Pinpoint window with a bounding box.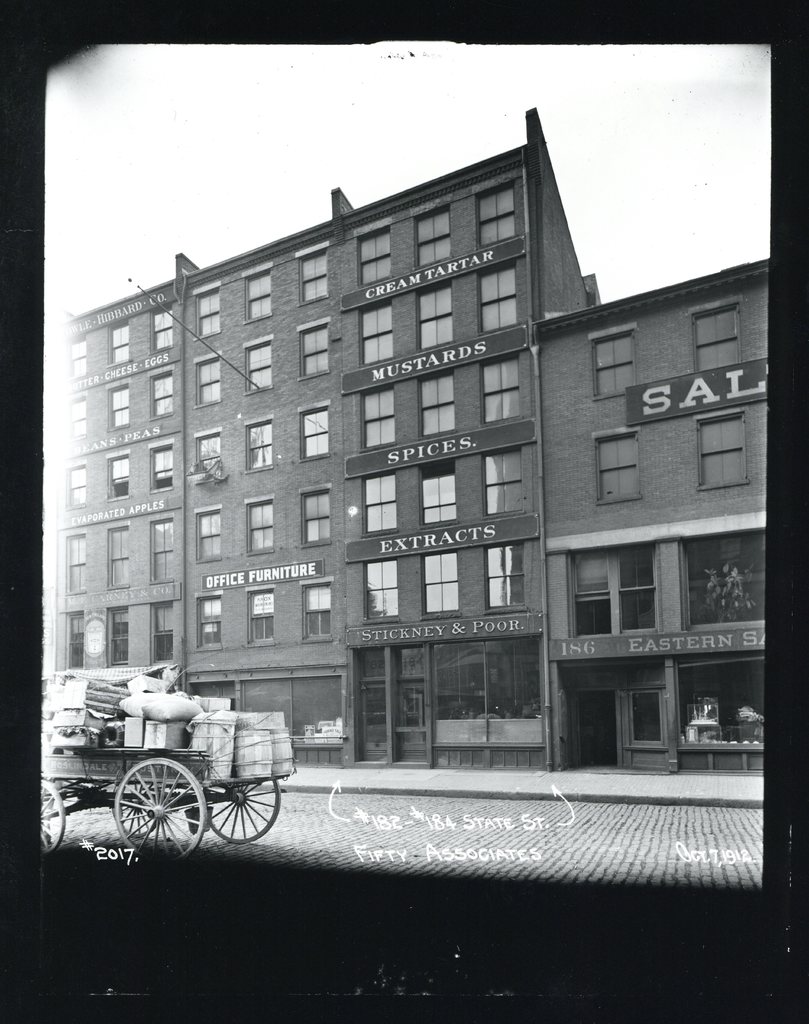
[475,445,530,515].
